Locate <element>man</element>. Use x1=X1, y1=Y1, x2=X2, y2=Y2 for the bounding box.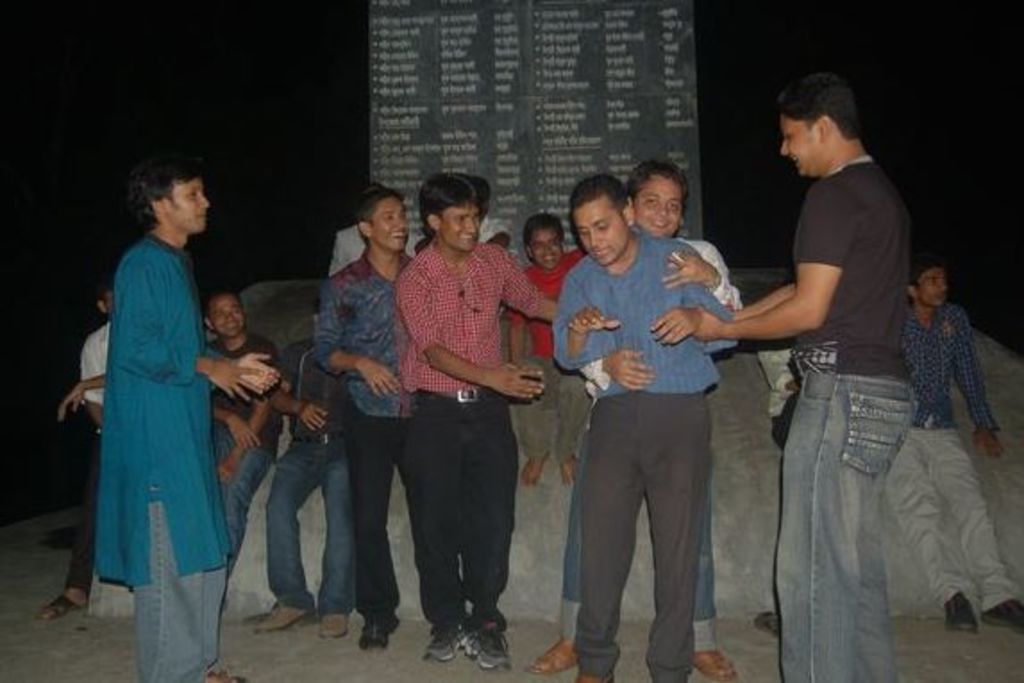
x1=248, y1=293, x2=354, y2=638.
